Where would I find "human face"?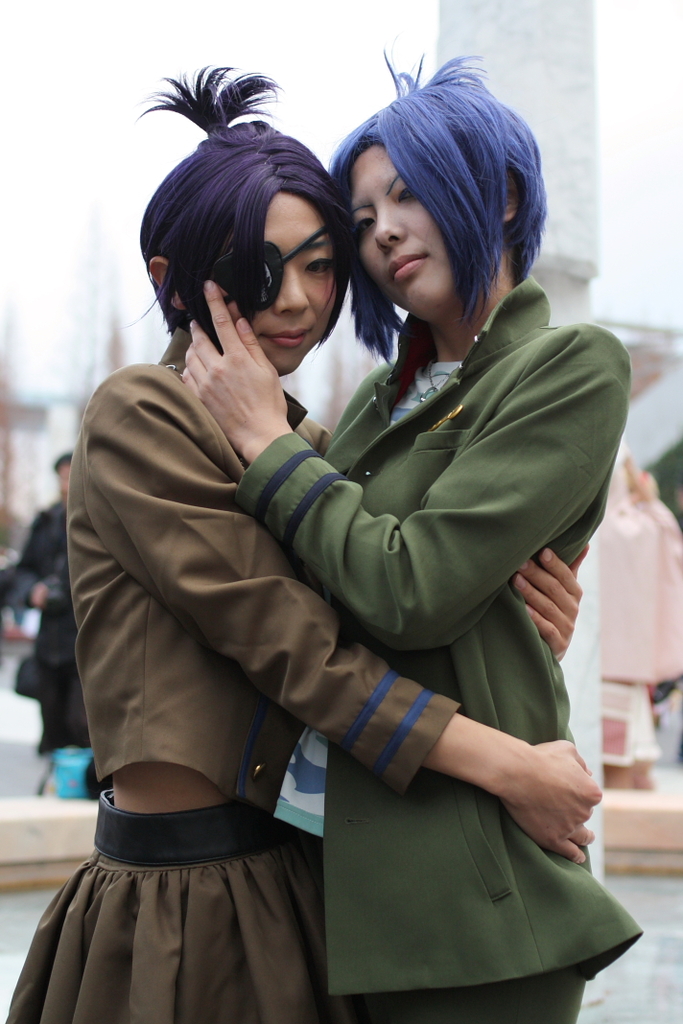
At {"x1": 209, "y1": 194, "x2": 337, "y2": 380}.
